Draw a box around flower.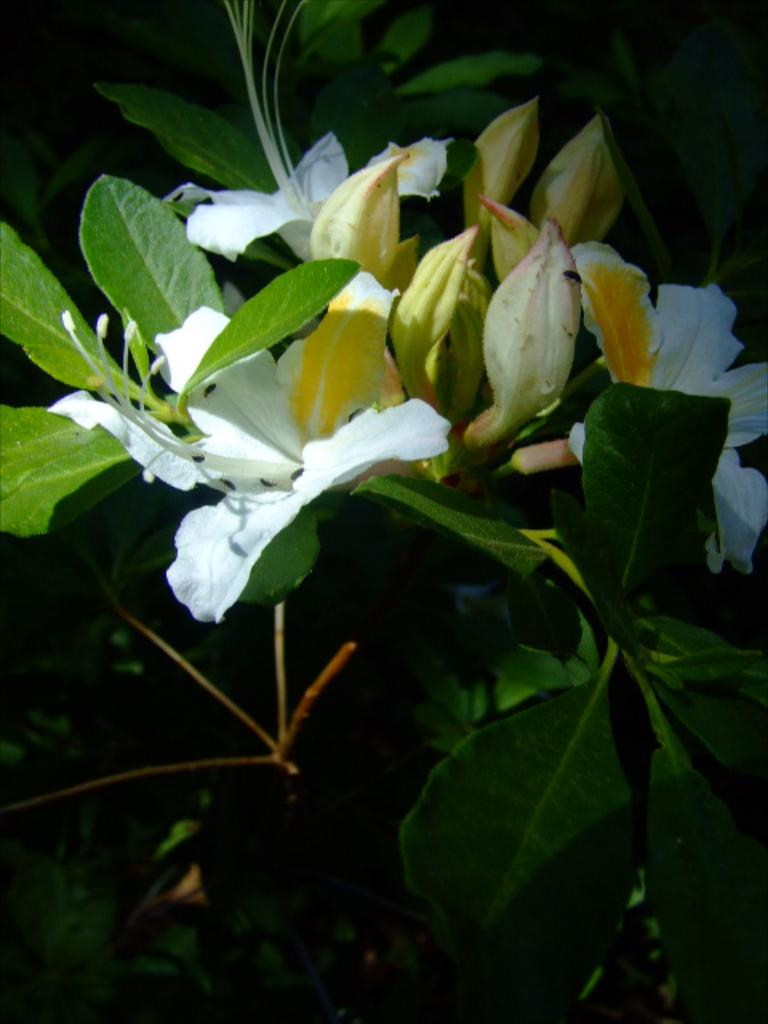
Rect(429, 254, 491, 432).
